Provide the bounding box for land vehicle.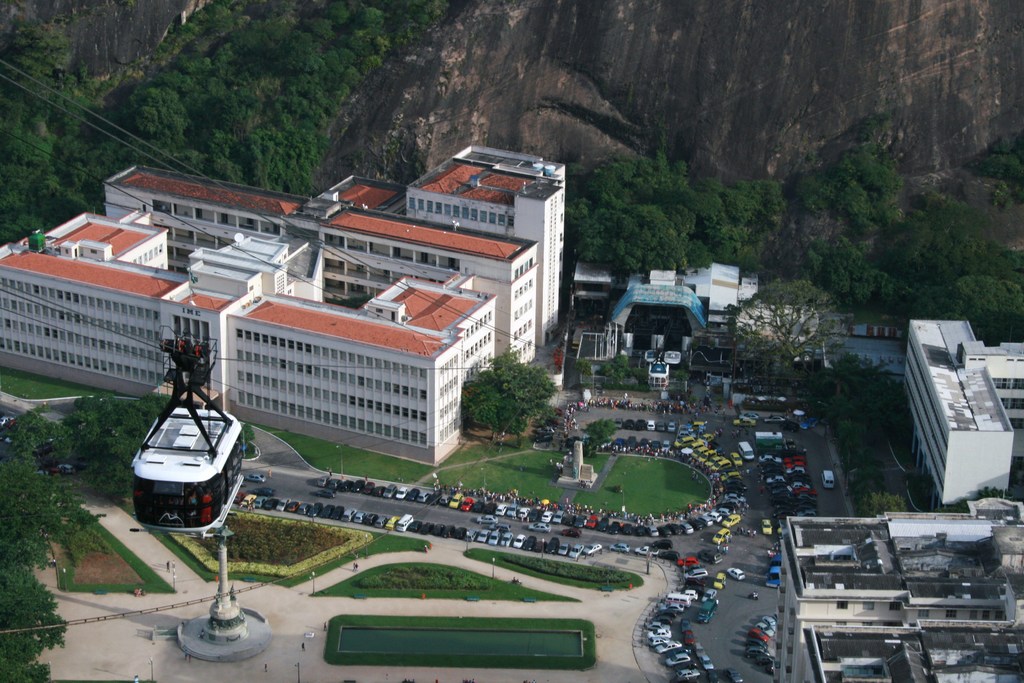
box(724, 565, 746, 580).
